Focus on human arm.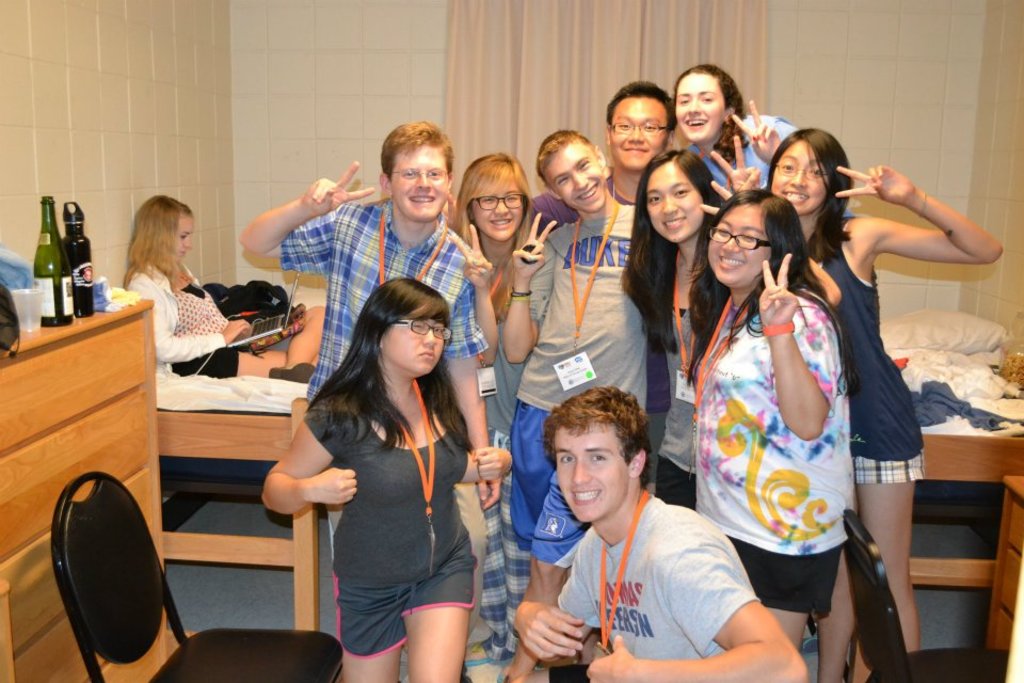
Focused at region(830, 165, 989, 291).
